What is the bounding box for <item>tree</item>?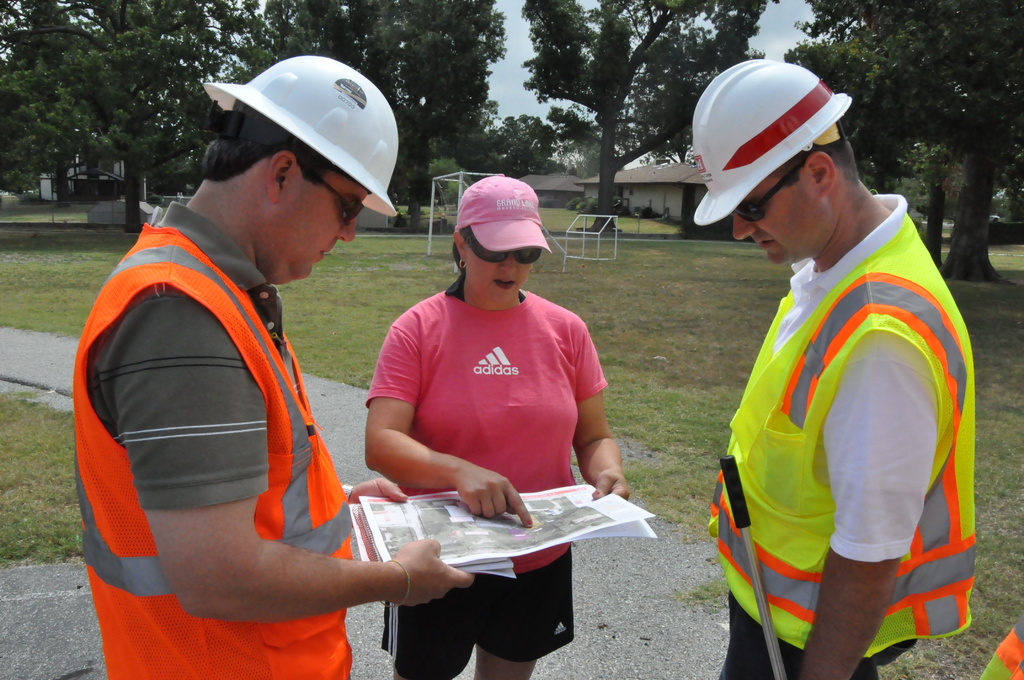
bbox=(787, 0, 1023, 284).
